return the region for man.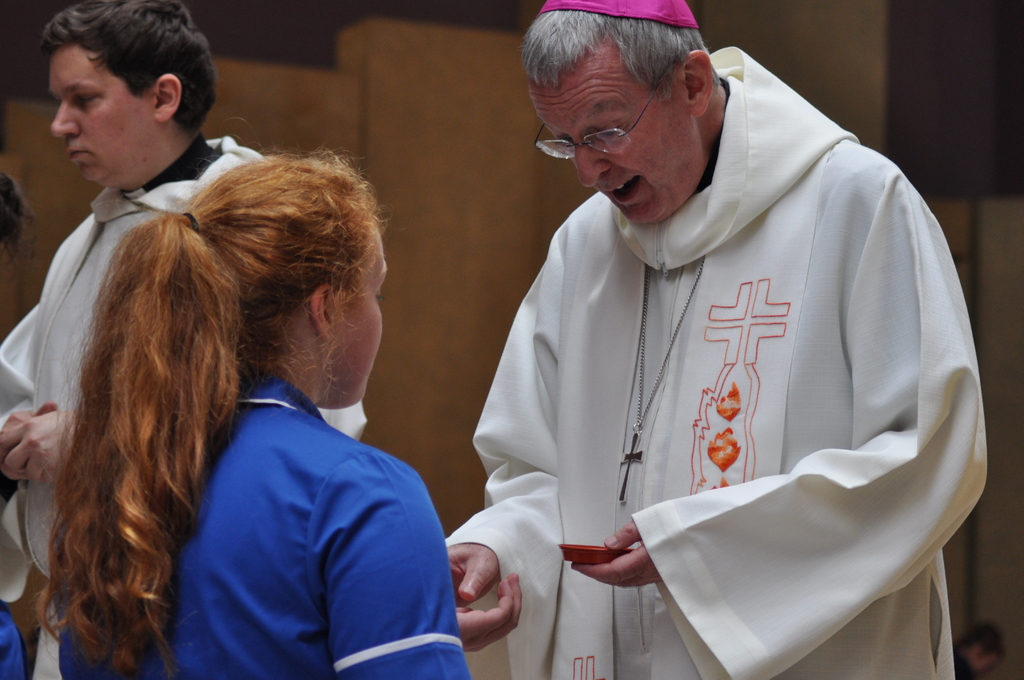
region(442, 0, 993, 679).
